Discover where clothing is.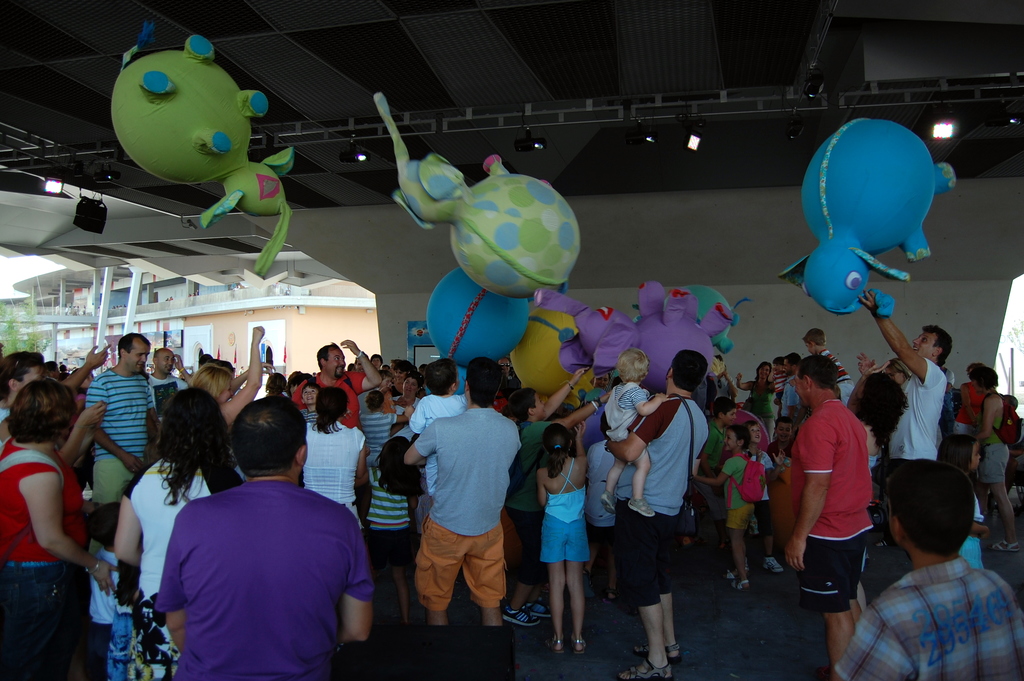
Discovered at detection(126, 438, 234, 680).
